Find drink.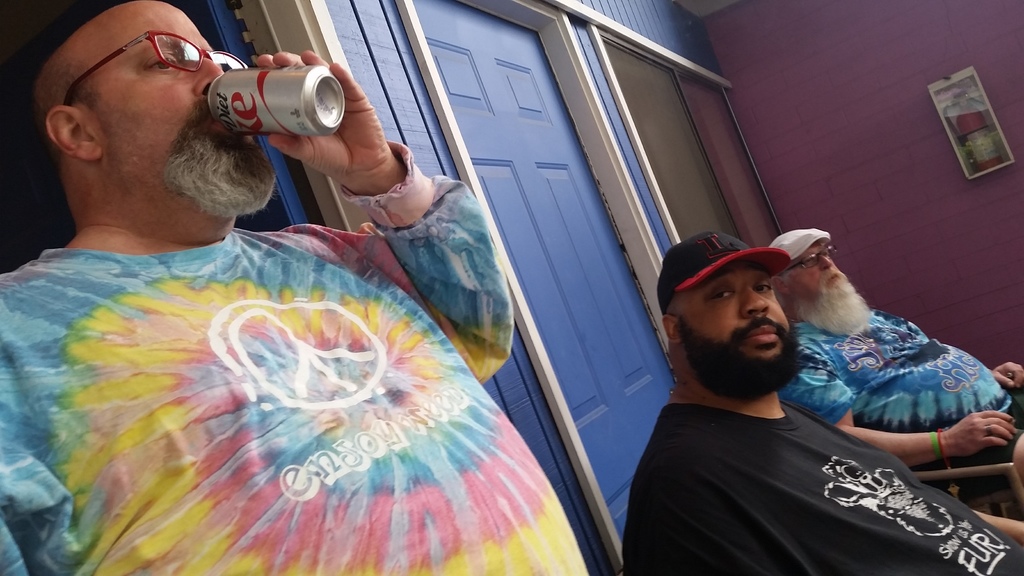
(209,43,349,142).
